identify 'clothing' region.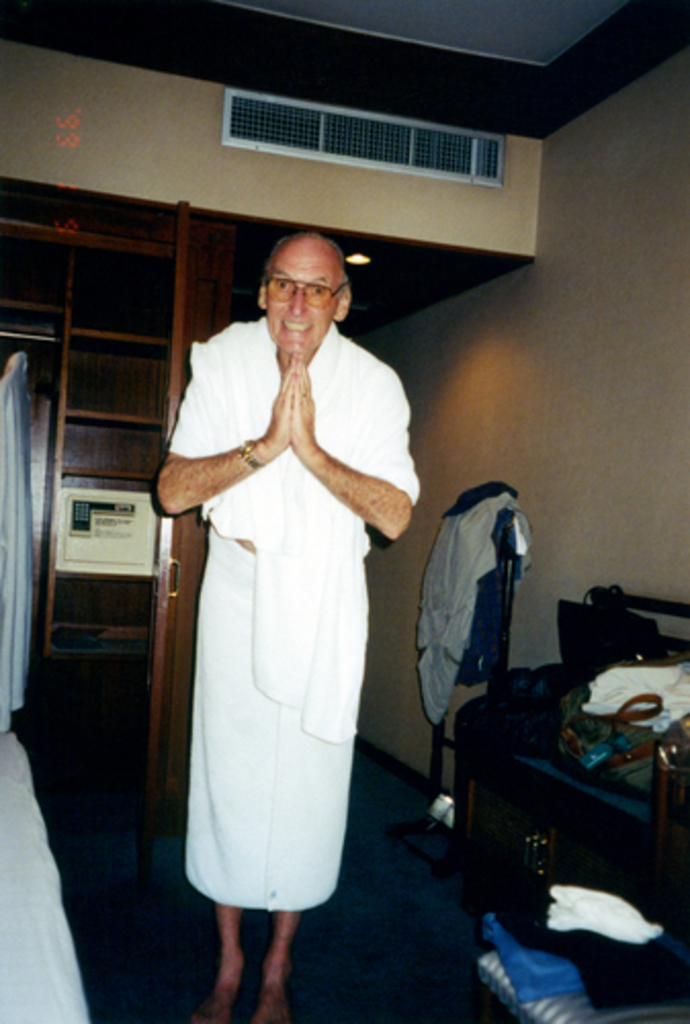
Region: x1=156, y1=358, x2=401, y2=918.
